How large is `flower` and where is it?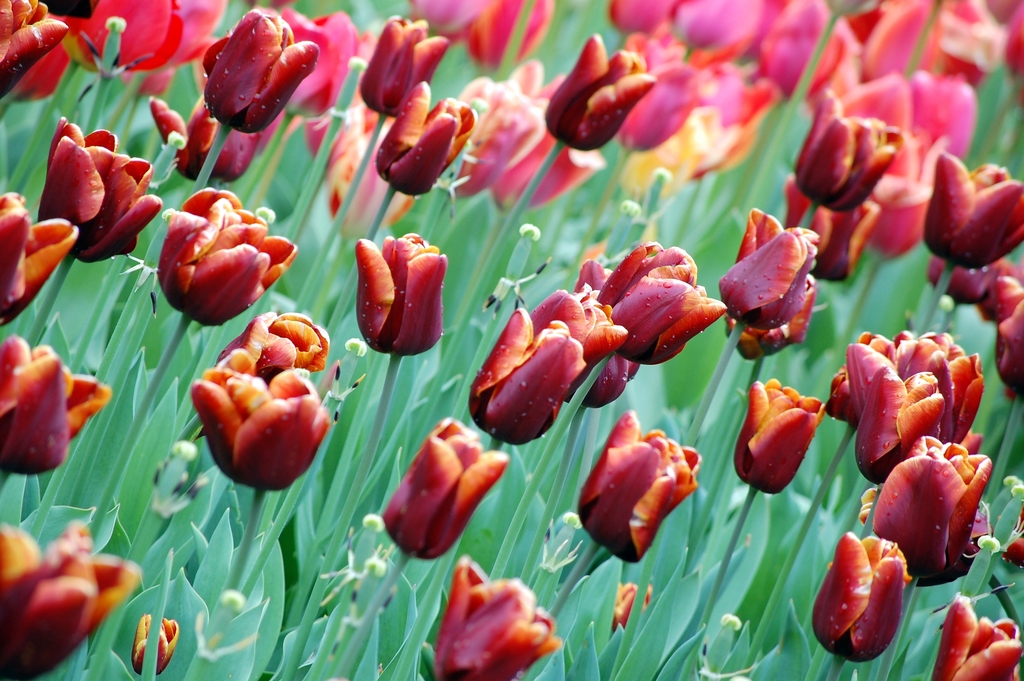
Bounding box: BBox(0, 334, 115, 475).
